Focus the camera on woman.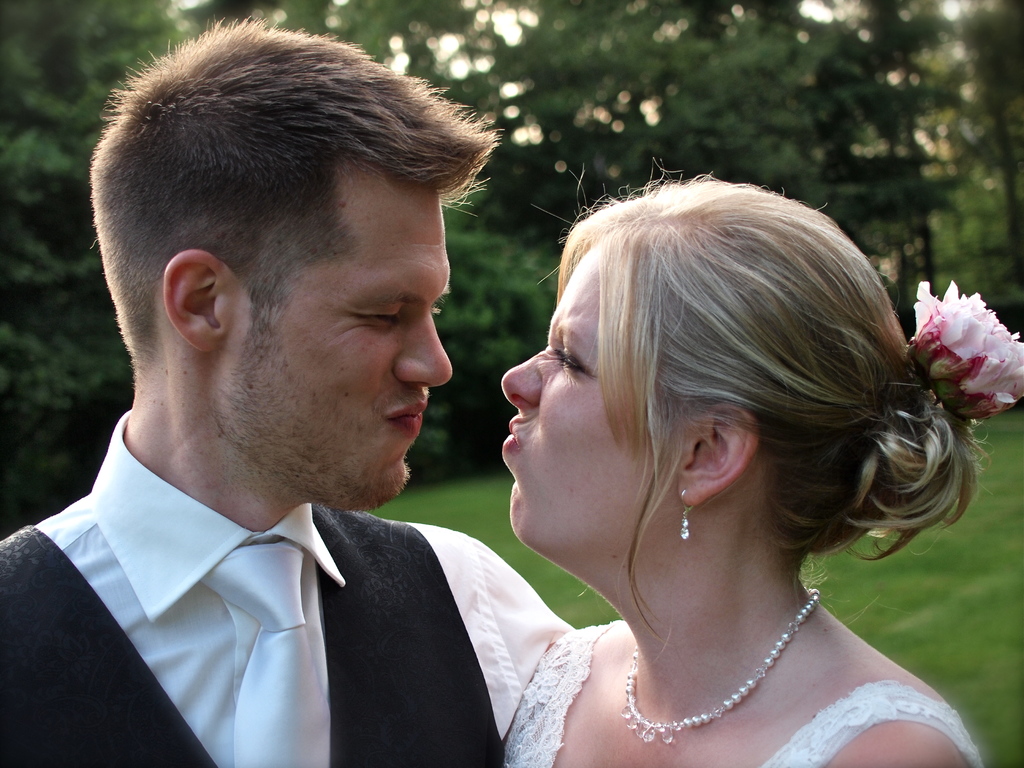
Focus region: (413,168,999,766).
